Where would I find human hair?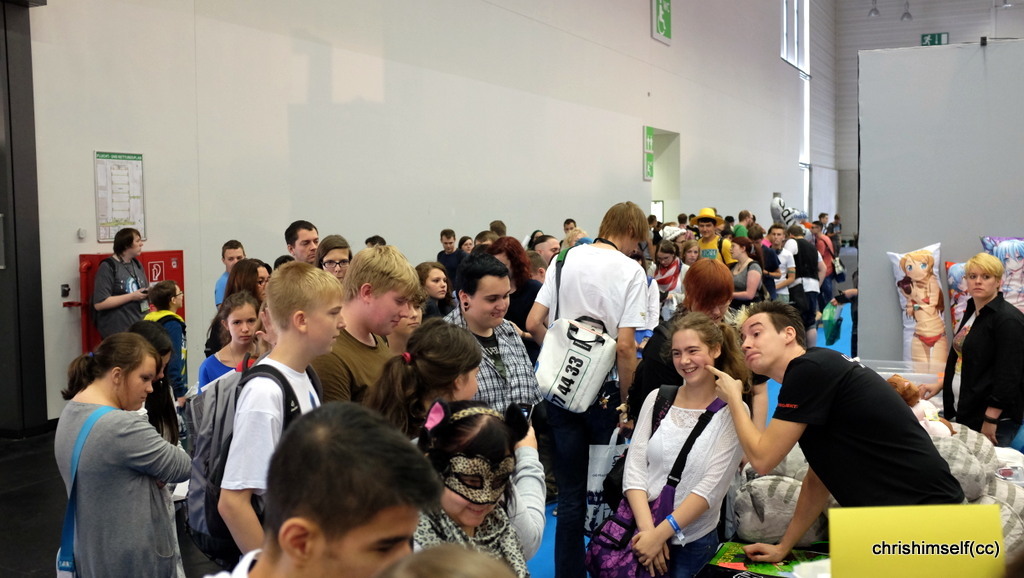
At locate(811, 220, 823, 233).
